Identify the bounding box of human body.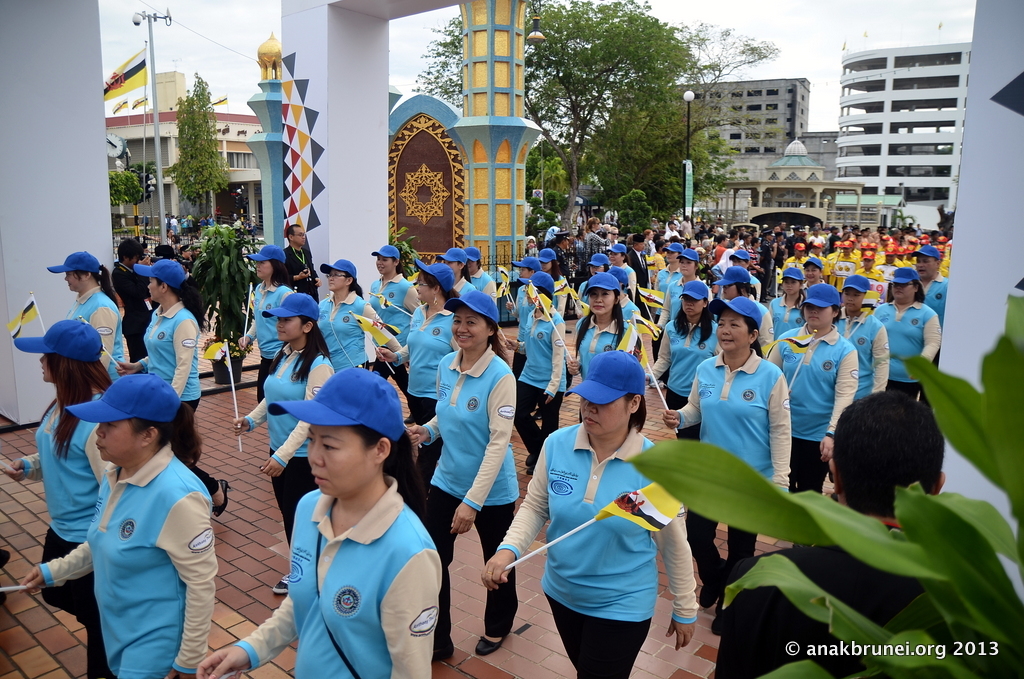
923,272,950,315.
